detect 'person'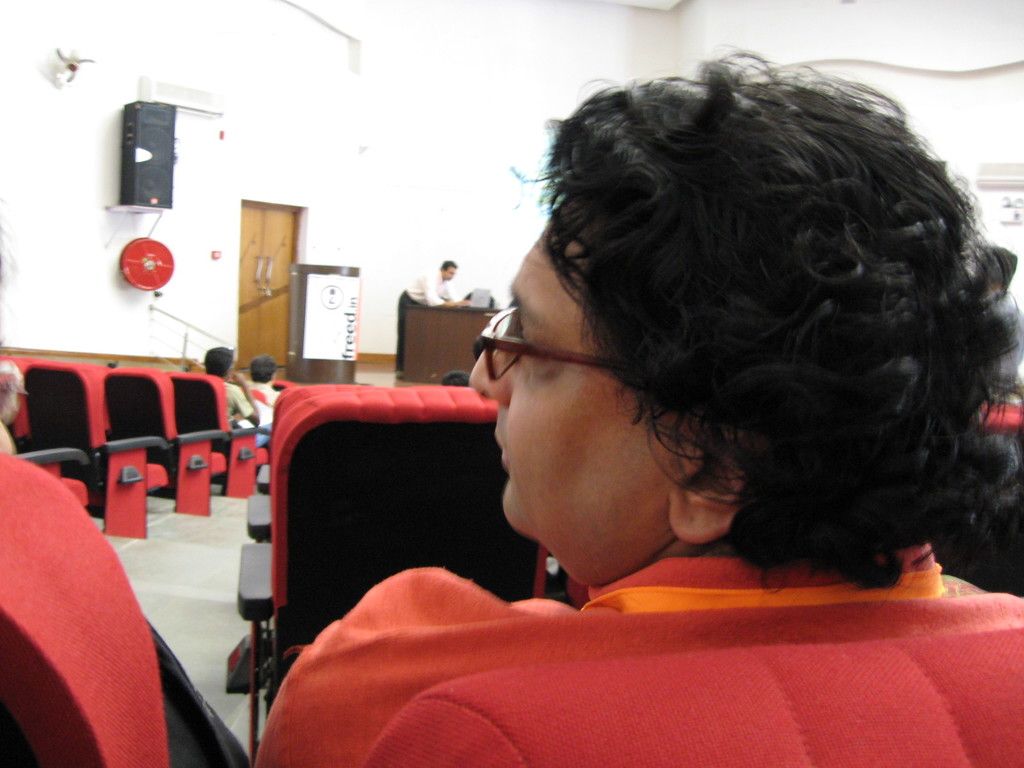
rect(395, 259, 473, 383)
